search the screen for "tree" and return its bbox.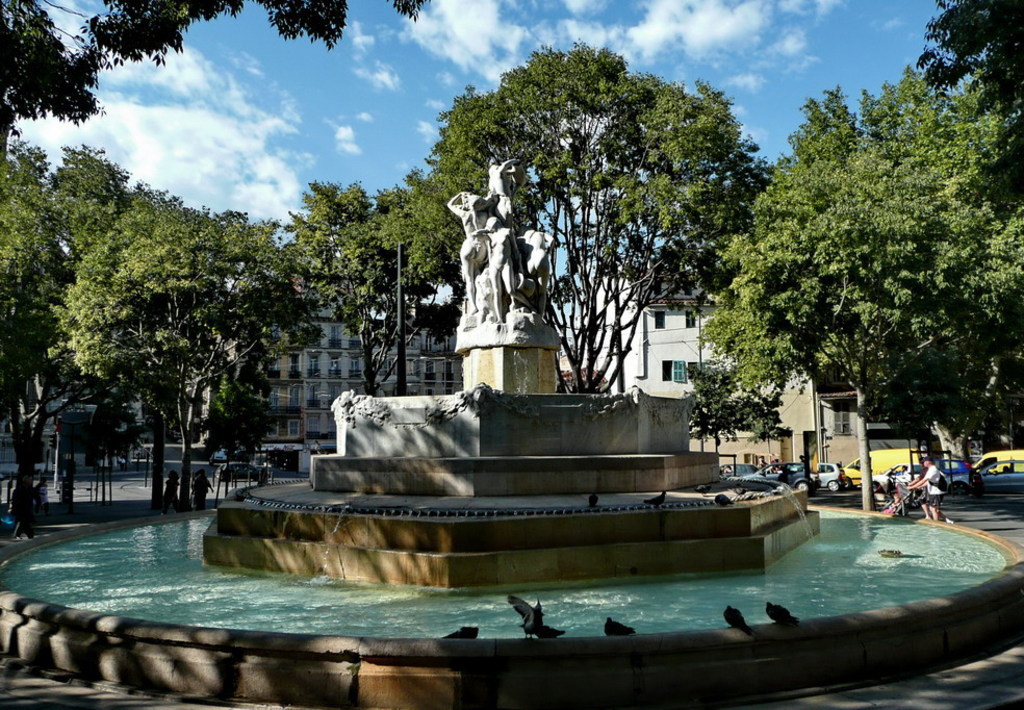
Found: box=[0, 137, 275, 523].
